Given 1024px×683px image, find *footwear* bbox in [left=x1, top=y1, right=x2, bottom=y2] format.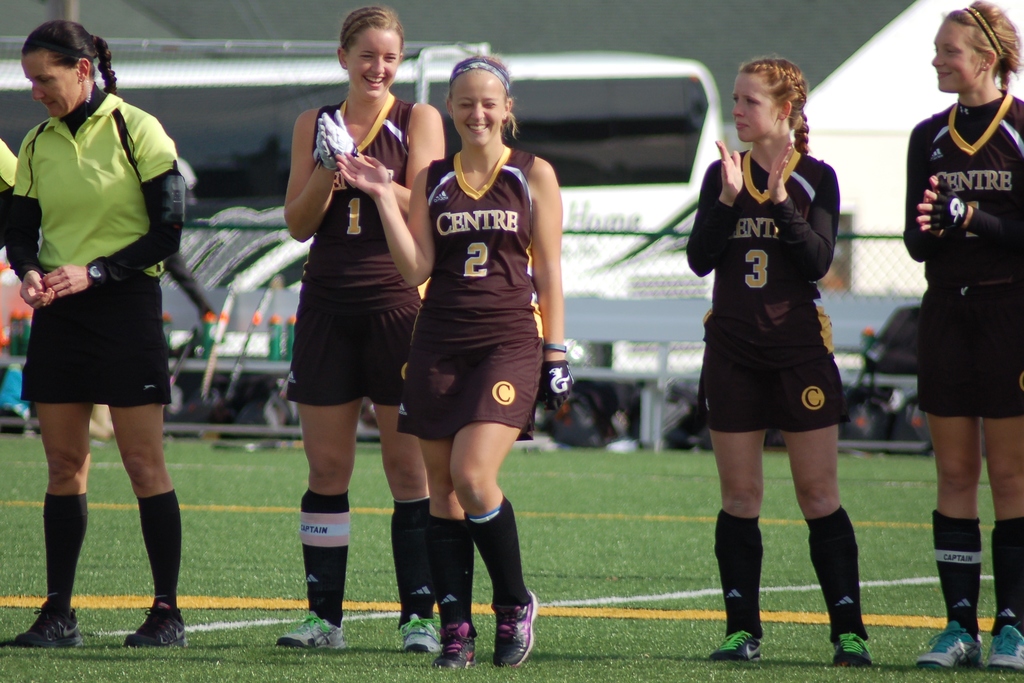
[left=274, top=611, right=349, bottom=652].
